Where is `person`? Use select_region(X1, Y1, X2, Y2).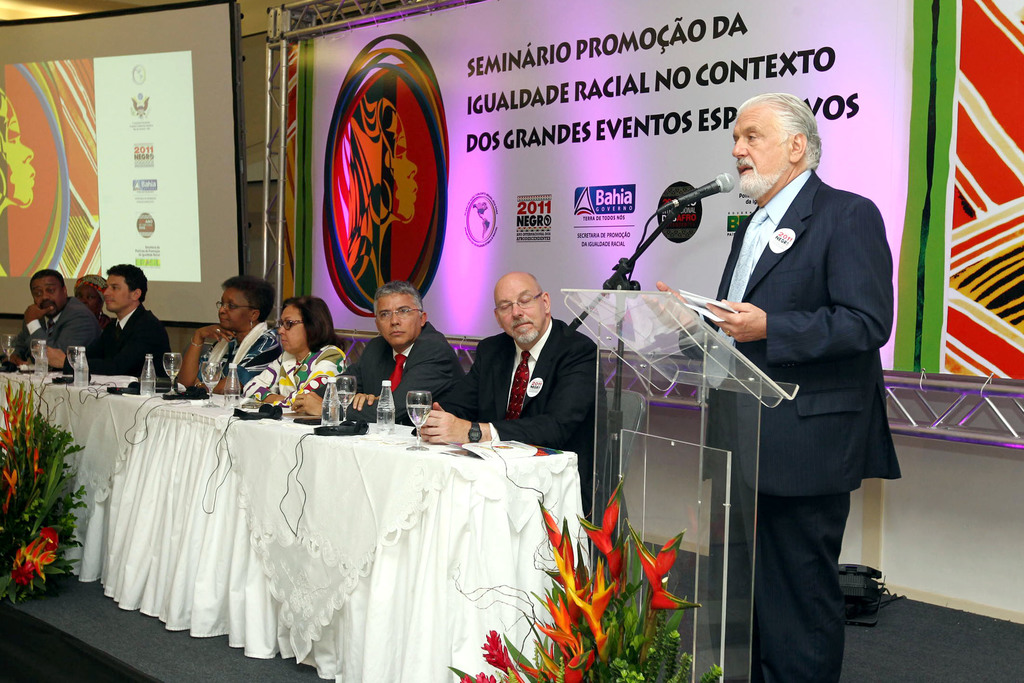
select_region(171, 269, 289, 390).
